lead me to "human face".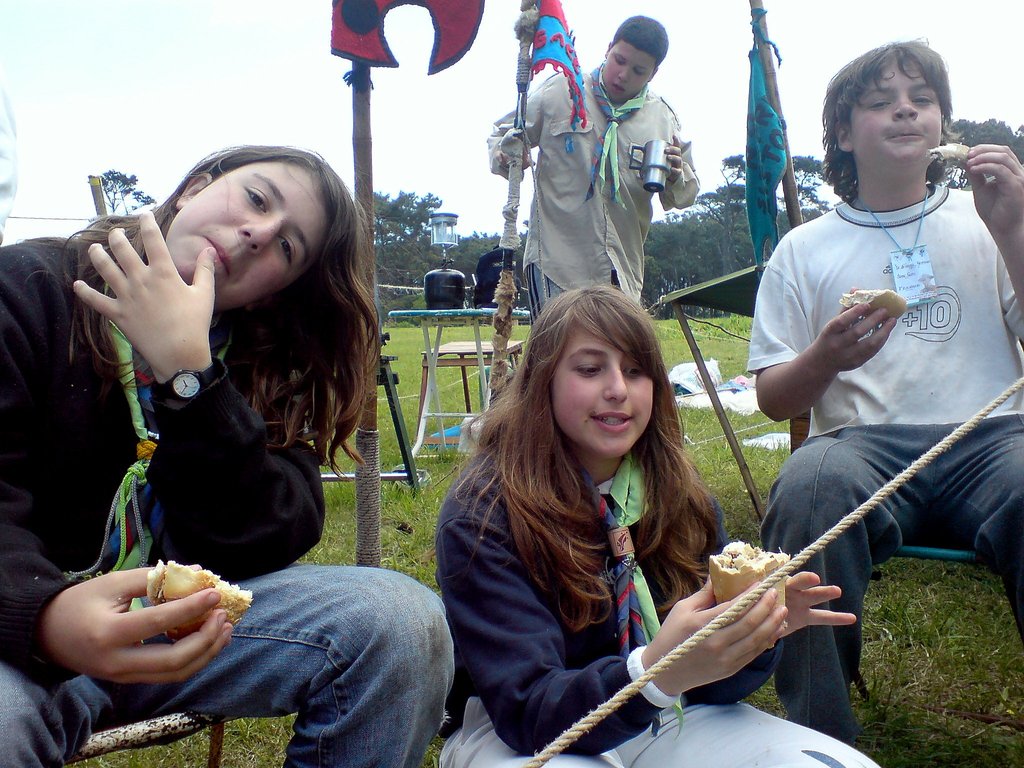
Lead to <bbox>168, 159, 324, 307</bbox>.
